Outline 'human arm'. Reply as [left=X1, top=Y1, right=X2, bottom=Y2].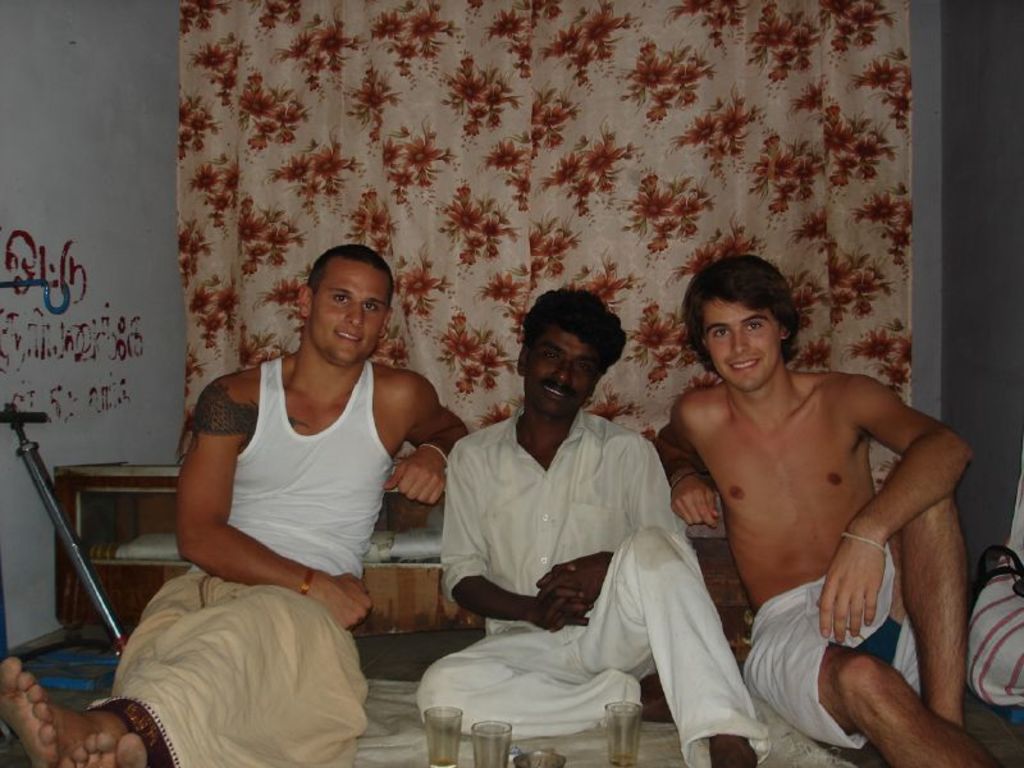
[left=594, top=413, right=974, bottom=763].
